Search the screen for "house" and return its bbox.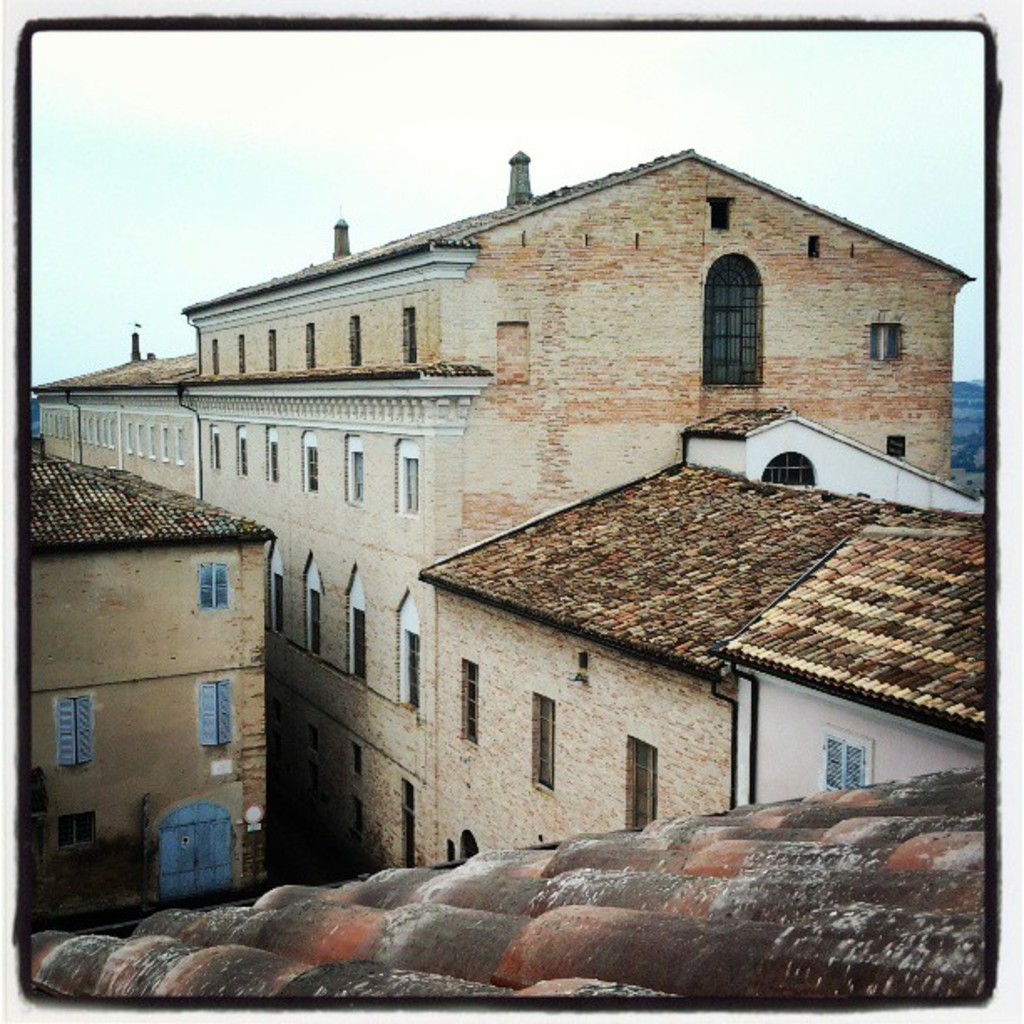
Found: locate(23, 146, 982, 888).
